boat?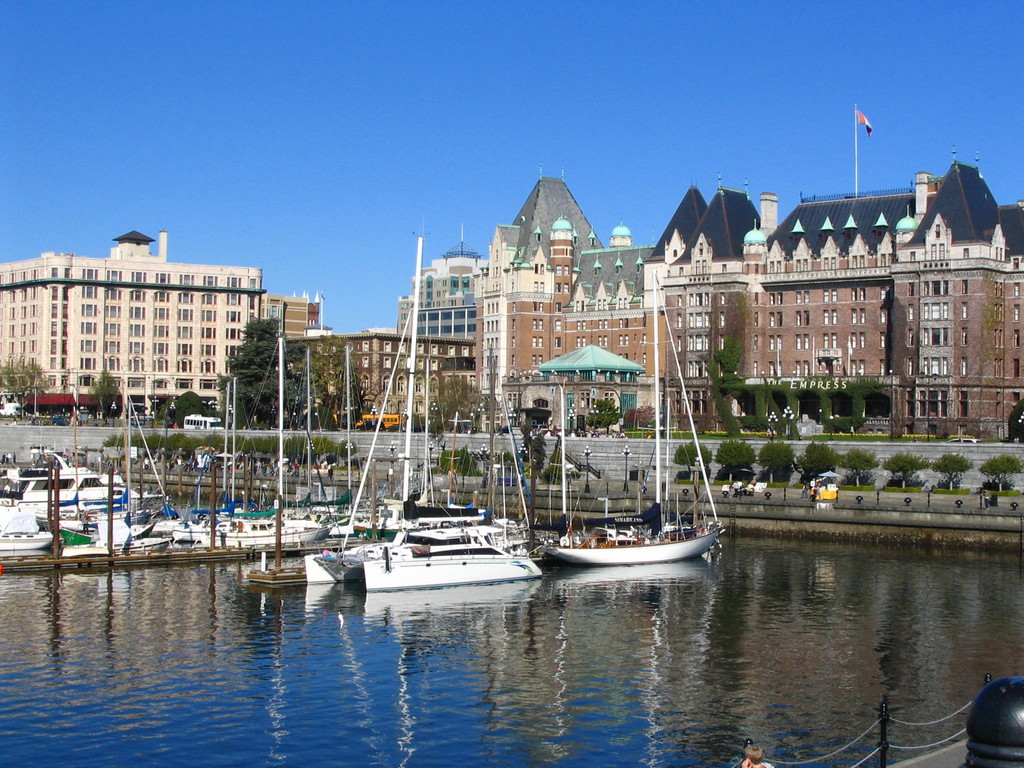
BBox(197, 330, 336, 545)
